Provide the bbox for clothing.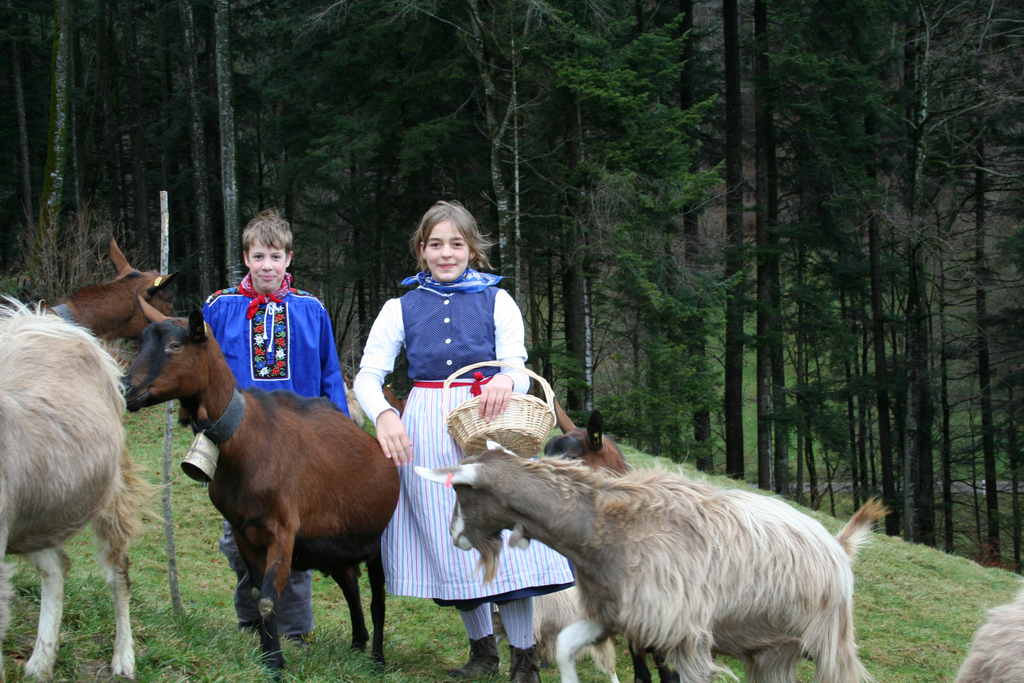
bbox=[195, 281, 367, 632].
